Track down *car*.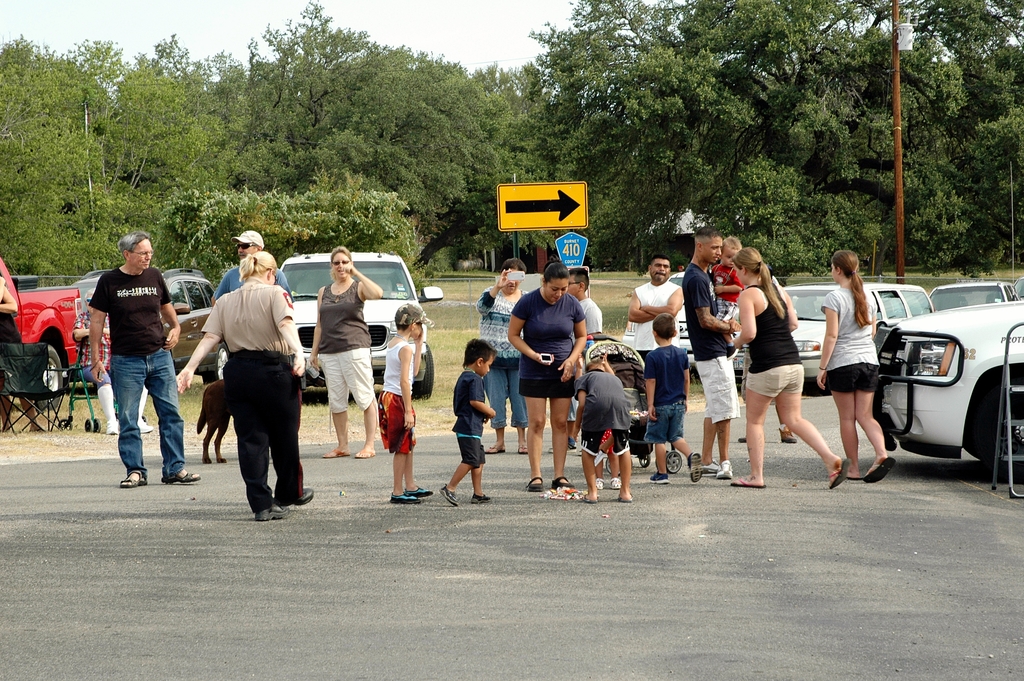
Tracked to l=278, t=251, r=442, b=398.
